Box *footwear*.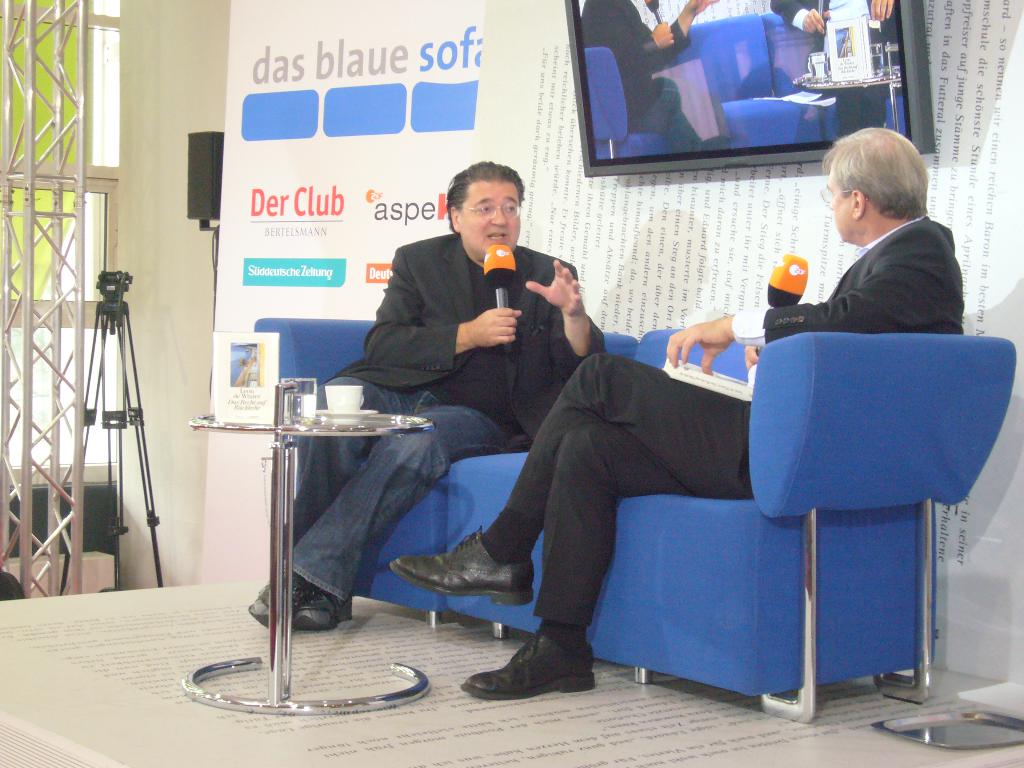
{"left": 390, "top": 554, "right": 522, "bottom": 625}.
